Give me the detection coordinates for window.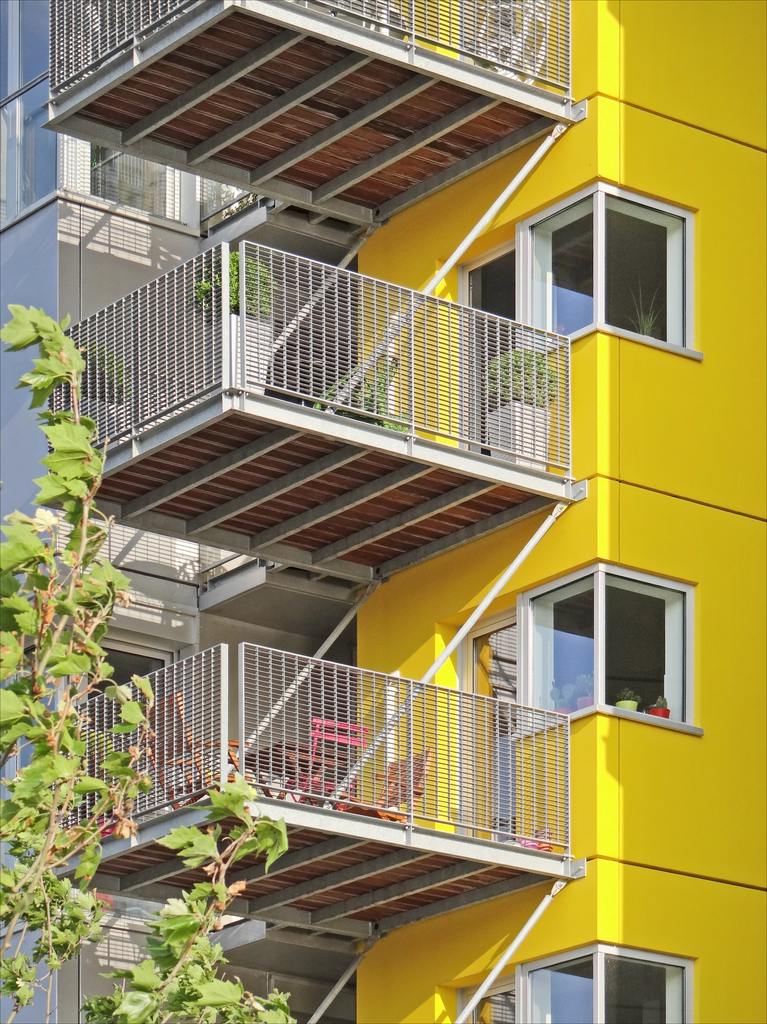
l=517, t=945, r=596, b=1023.
